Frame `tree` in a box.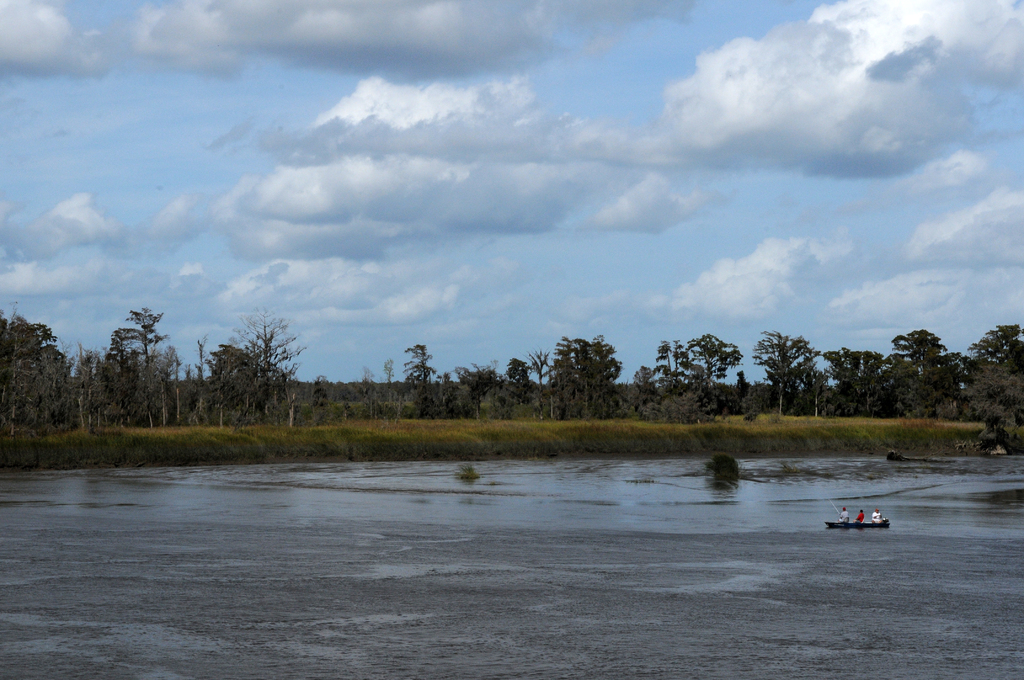
{"left": 204, "top": 303, "right": 303, "bottom": 414}.
